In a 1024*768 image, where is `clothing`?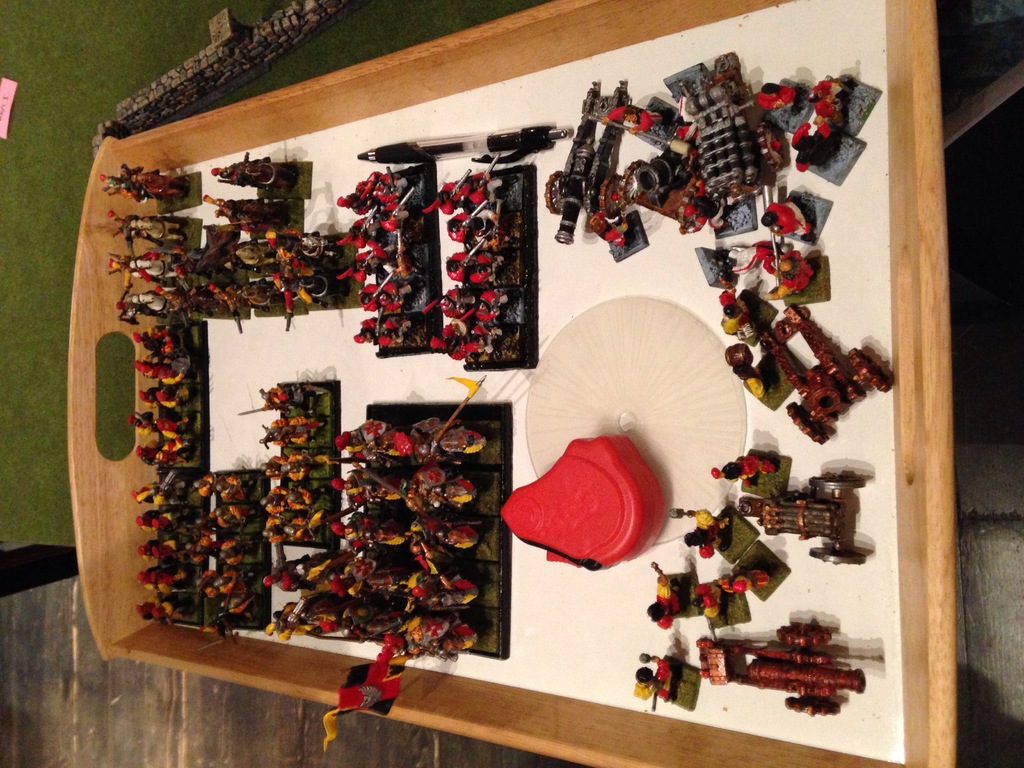
<region>150, 362, 184, 385</region>.
